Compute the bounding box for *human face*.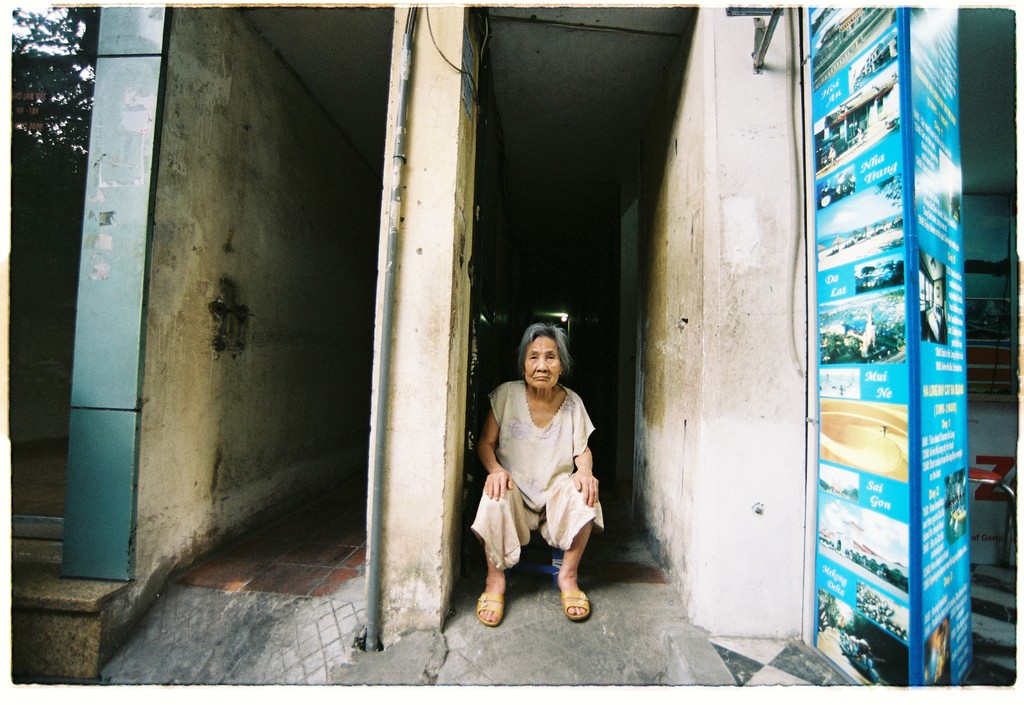
box=[516, 332, 570, 403].
